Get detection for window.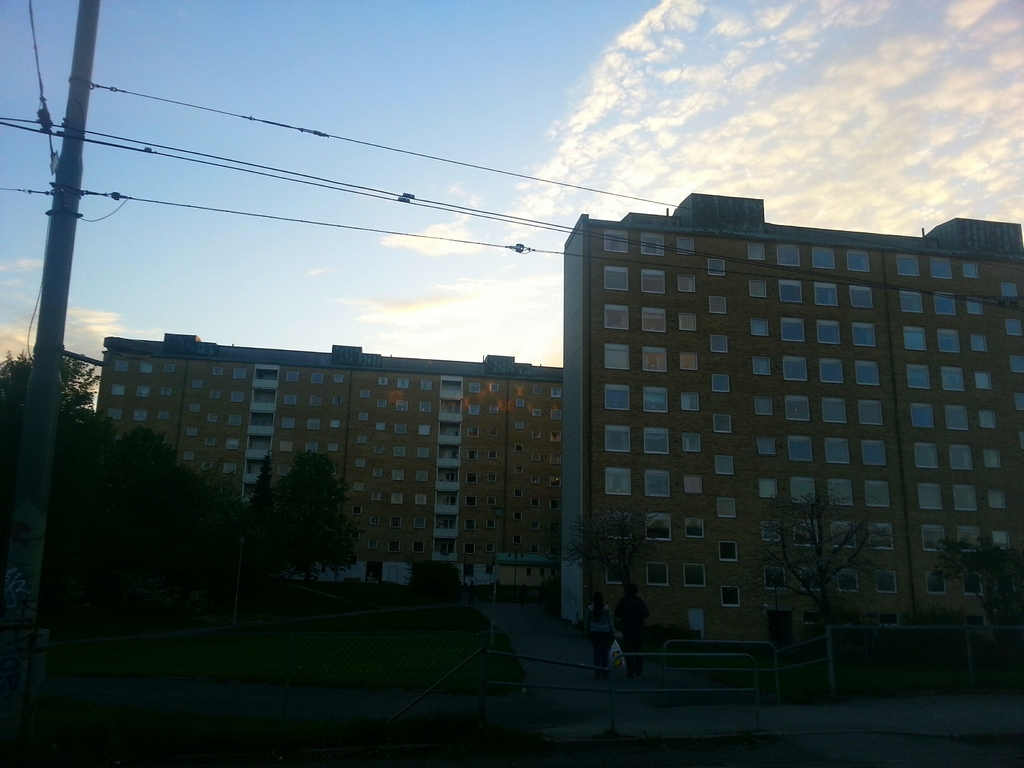
Detection: 214, 365, 223, 372.
